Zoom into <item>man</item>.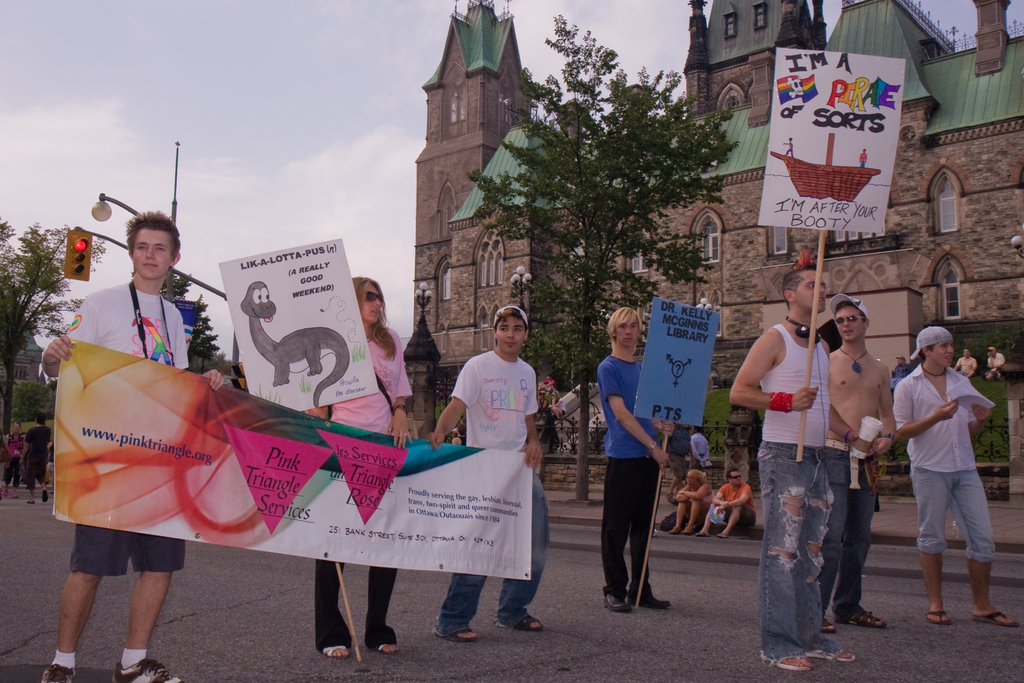
Zoom target: x1=819 y1=294 x2=898 y2=625.
